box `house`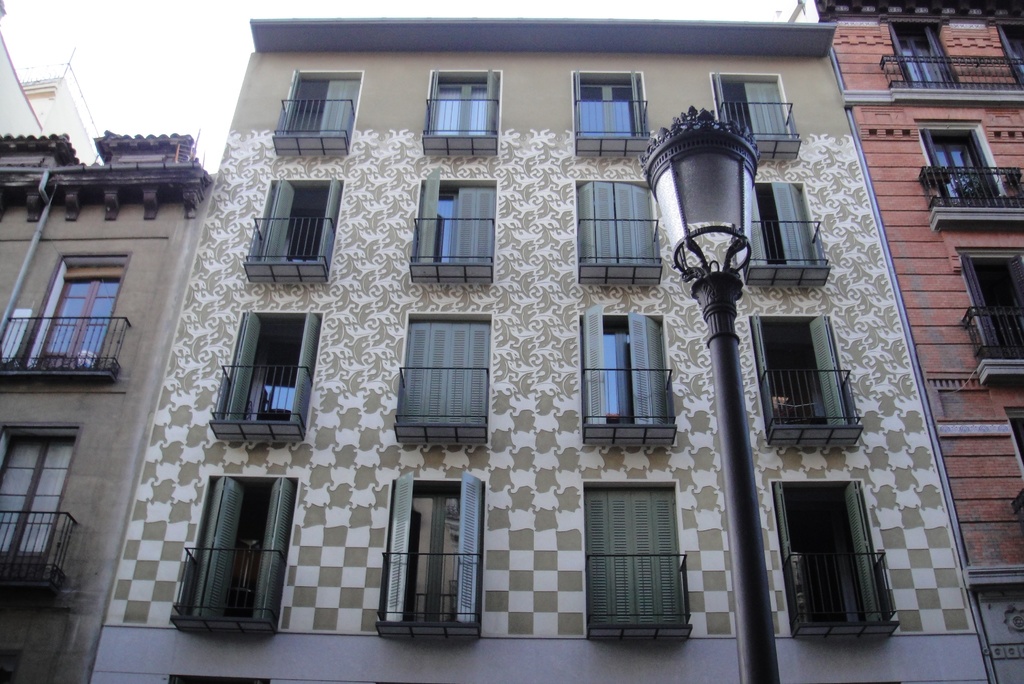
pyautogui.locateOnScreen(819, 0, 1023, 680)
